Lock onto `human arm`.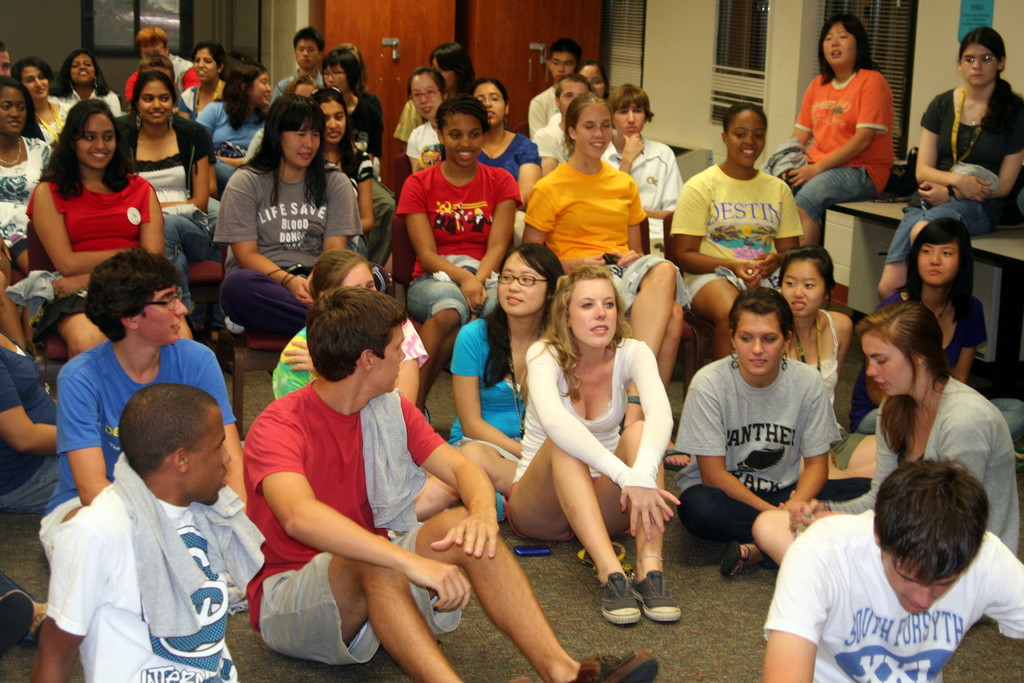
Locked: (0,269,34,352).
